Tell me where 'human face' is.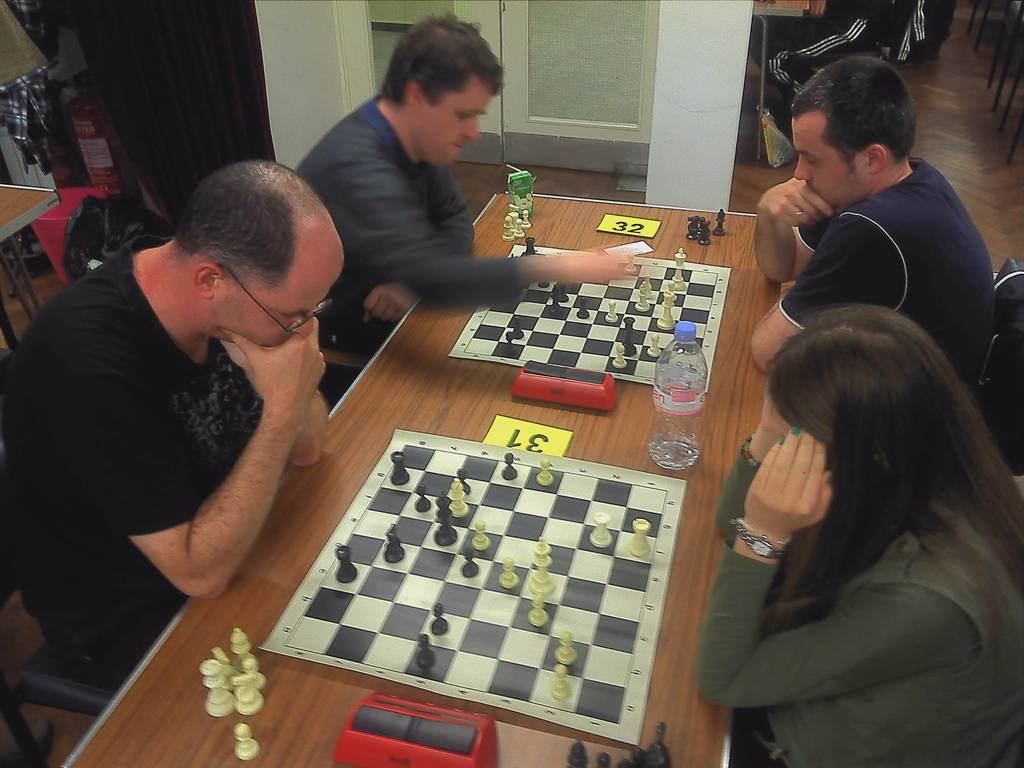
'human face' is at [794, 113, 865, 212].
